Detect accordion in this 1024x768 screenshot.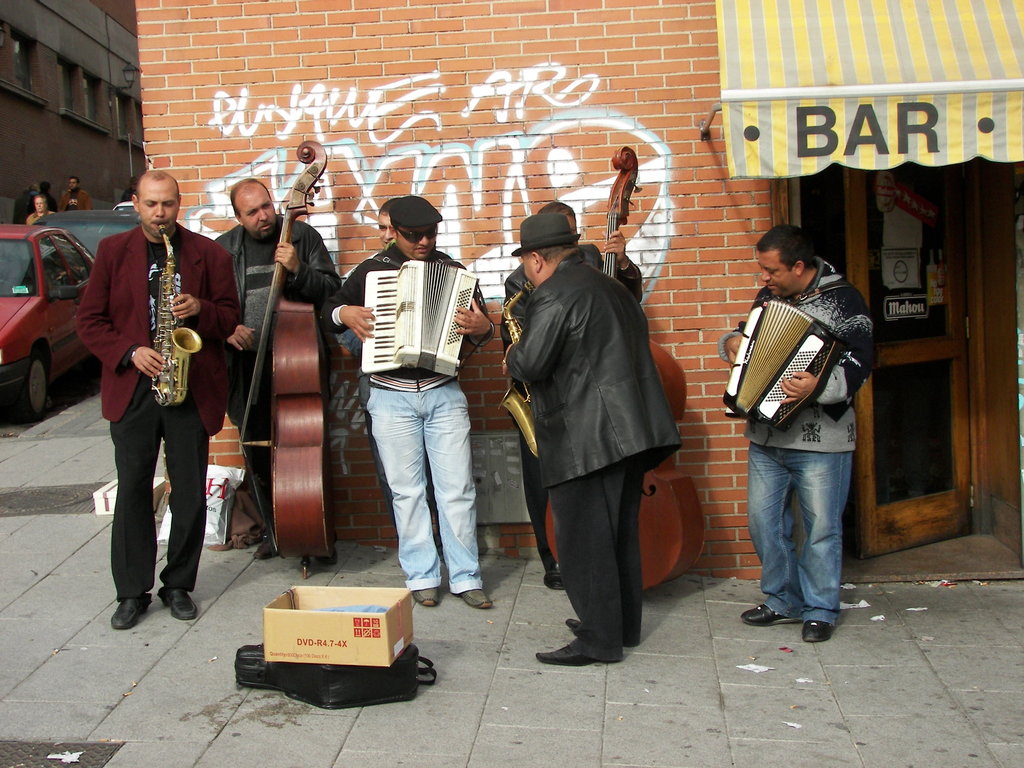
Detection: (left=358, top=262, right=479, bottom=377).
